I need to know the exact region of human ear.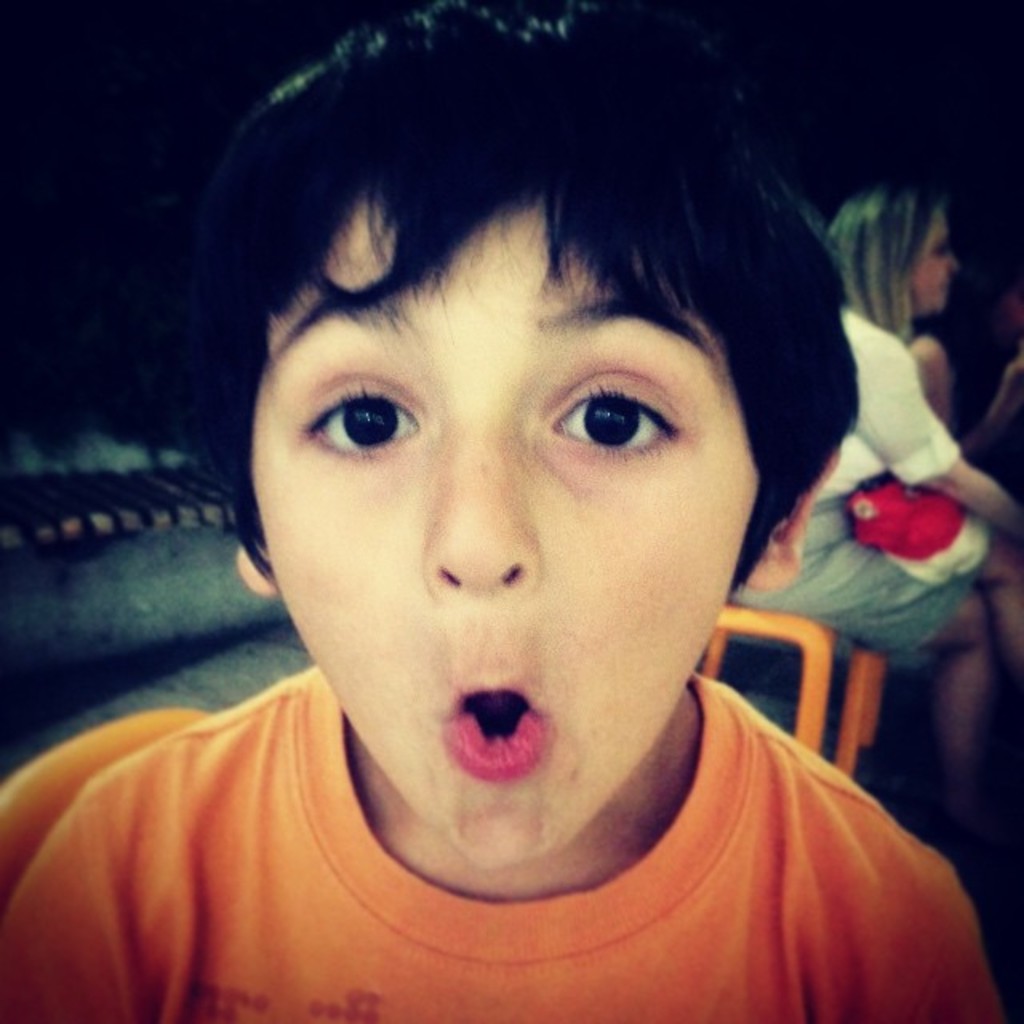
Region: box=[746, 451, 842, 590].
